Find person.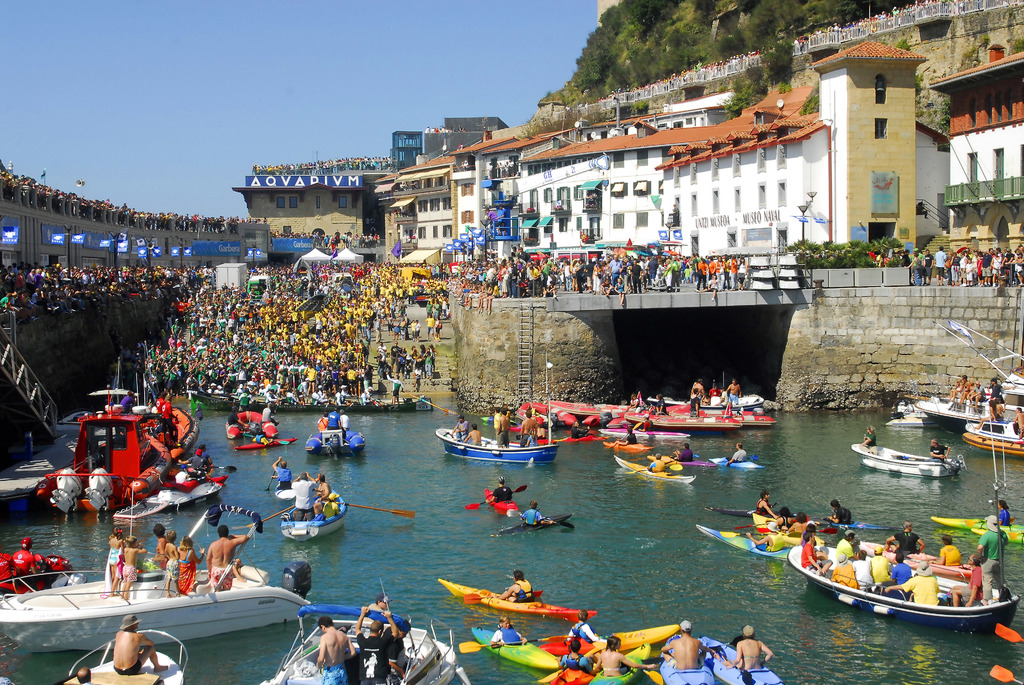
bbox(286, 471, 312, 524).
